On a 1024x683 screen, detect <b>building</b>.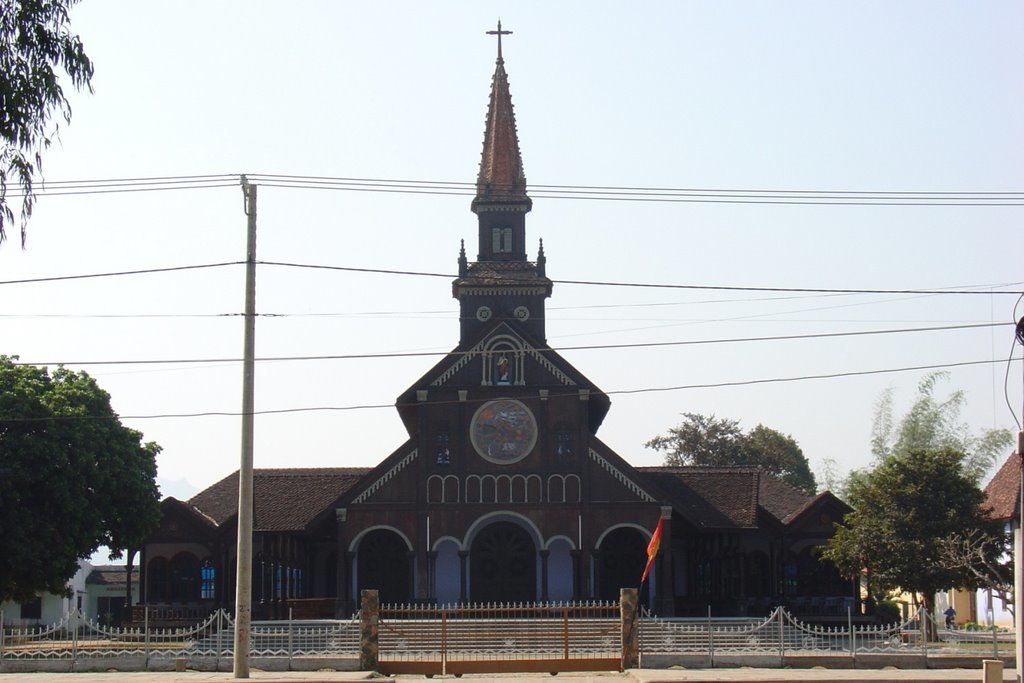
left=979, top=451, right=1023, bottom=633.
